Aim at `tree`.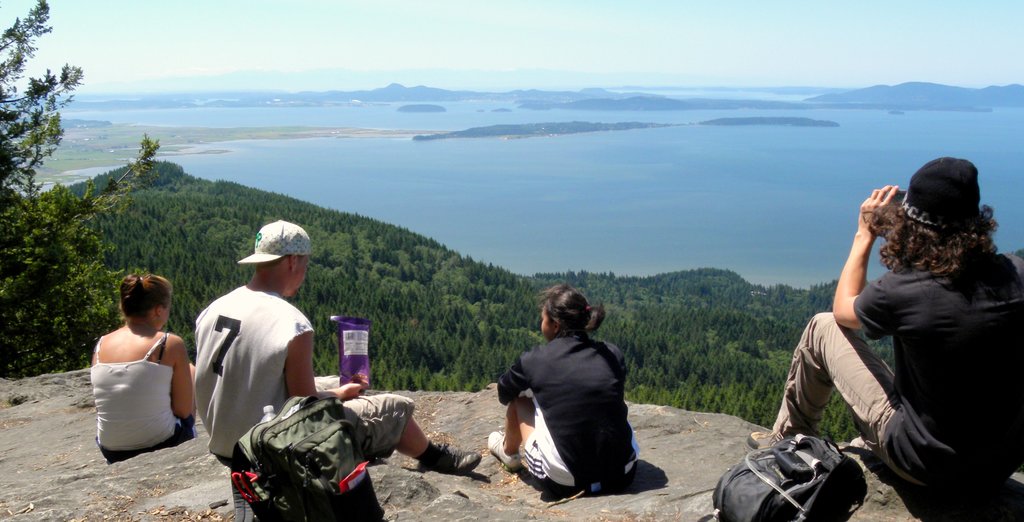
Aimed at region(0, 0, 181, 389).
